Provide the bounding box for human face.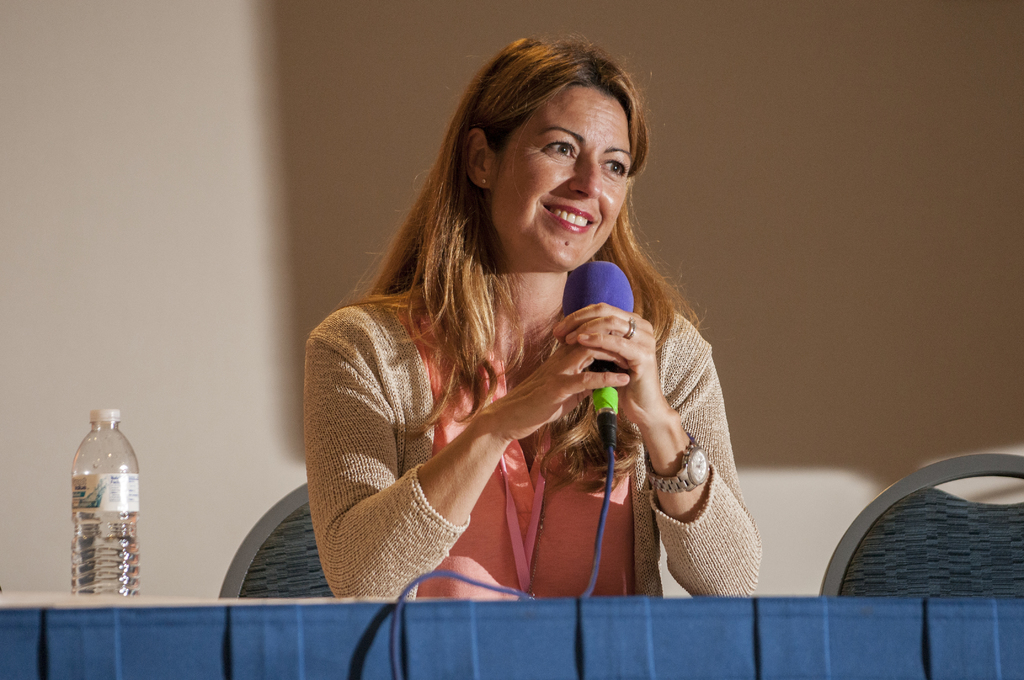
<region>493, 88, 630, 271</region>.
